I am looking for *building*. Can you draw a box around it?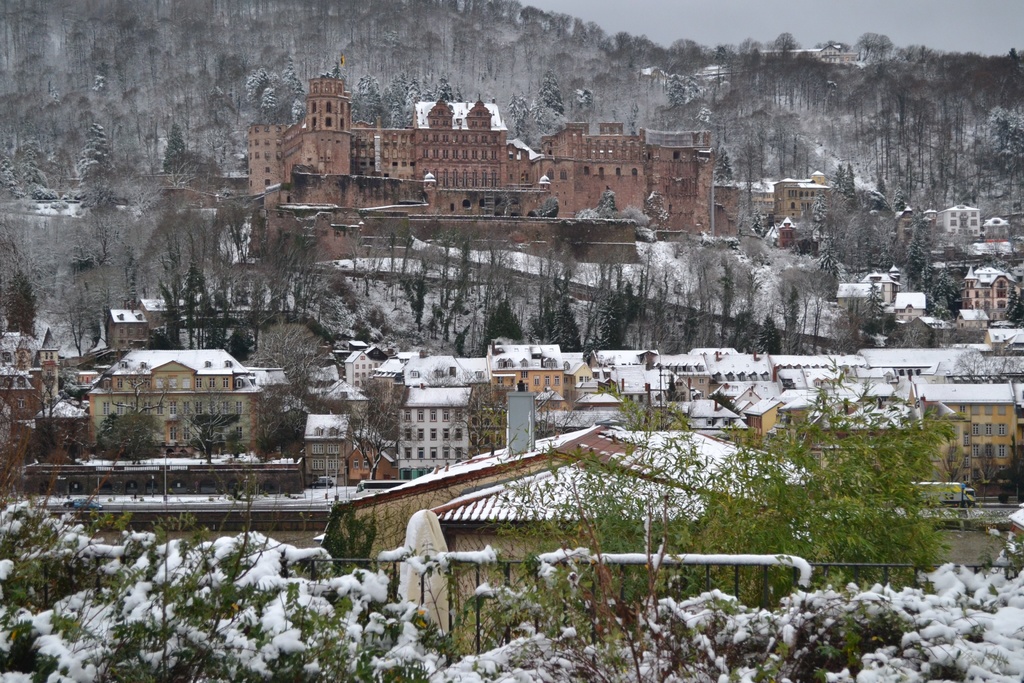
Sure, the bounding box is BBox(0, 328, 93, 514).
